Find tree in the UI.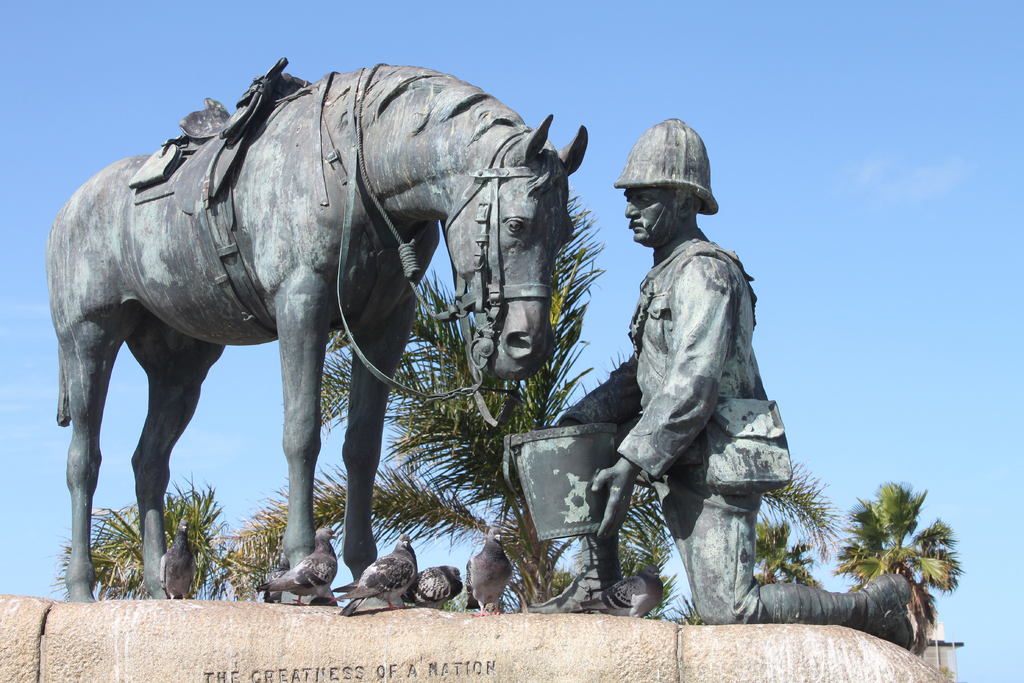
UI element at (x1=220, y1=192, x2=838, y2=612).
